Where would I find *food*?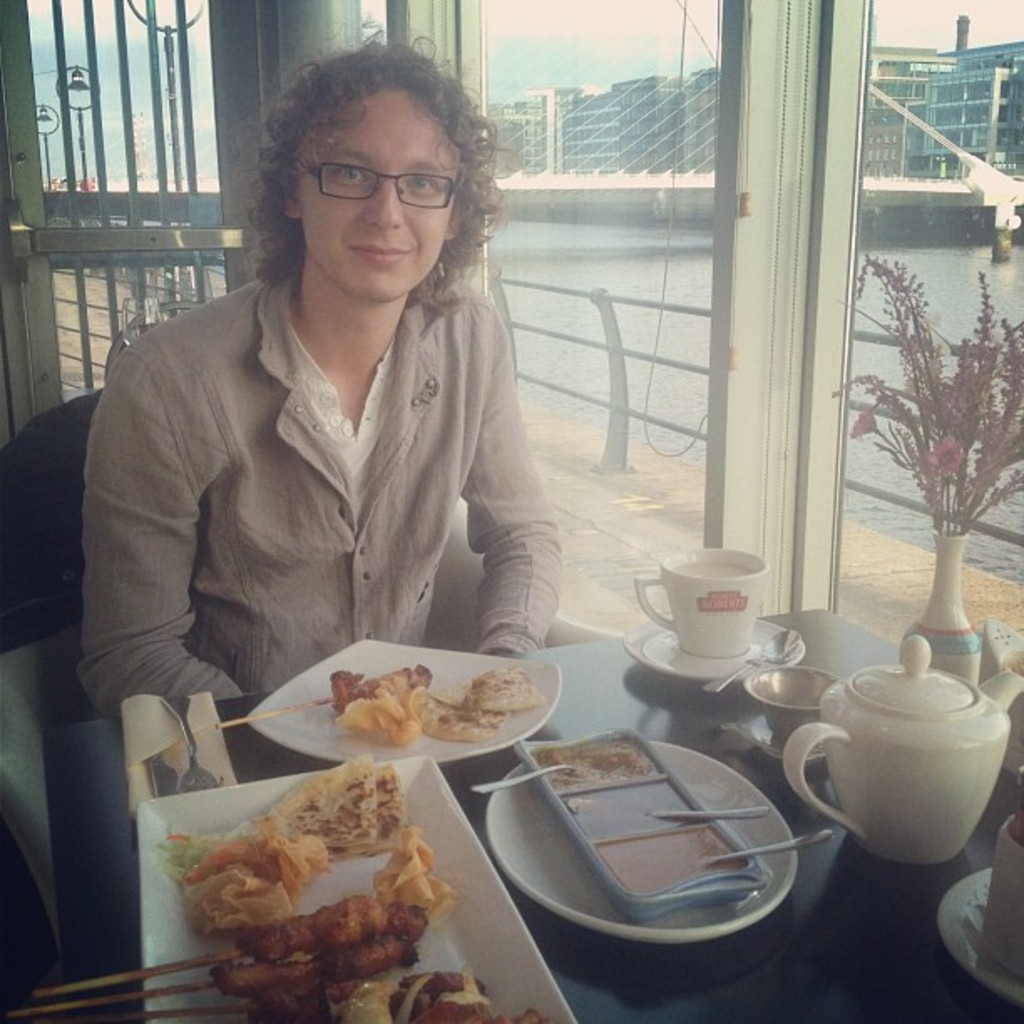
At <bbox>174, 761, 450, 1004</bbox>.
